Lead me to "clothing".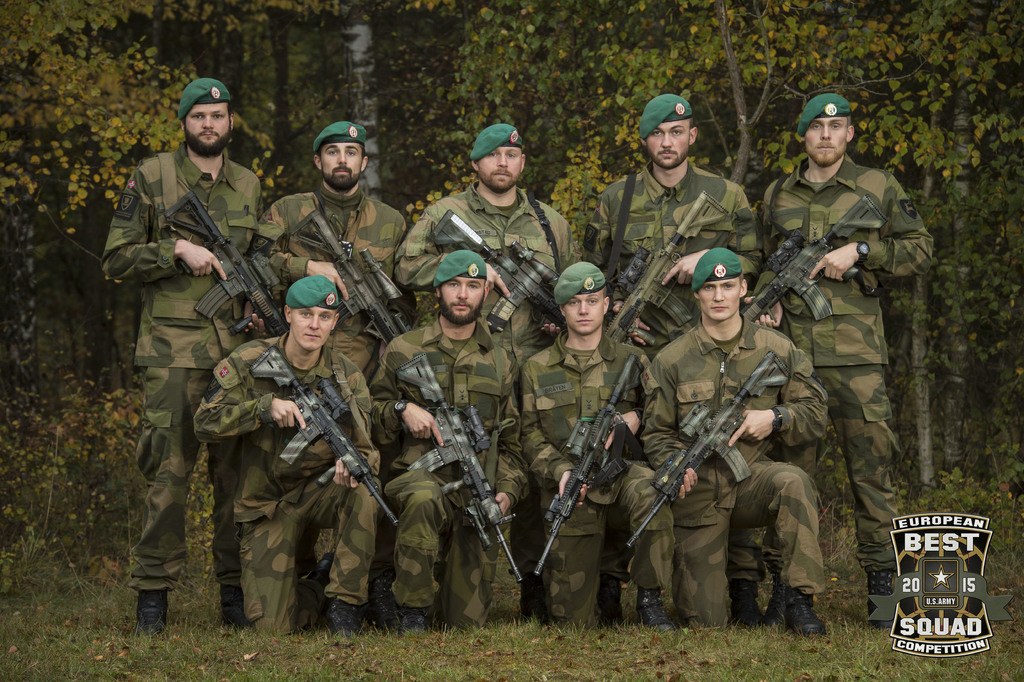
Lead to x1=194, y1=337, x2=381, y2=630.
